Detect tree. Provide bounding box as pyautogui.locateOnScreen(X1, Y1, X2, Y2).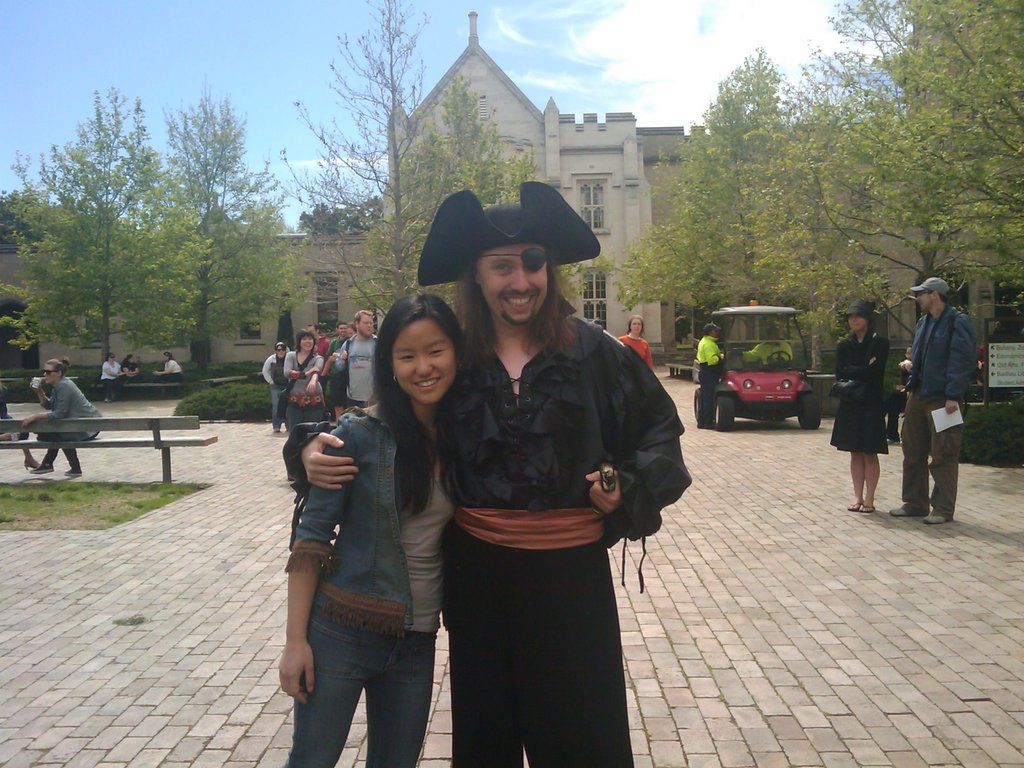
pyautogui.locateOnScreen(821, 0, 1023, 317).
